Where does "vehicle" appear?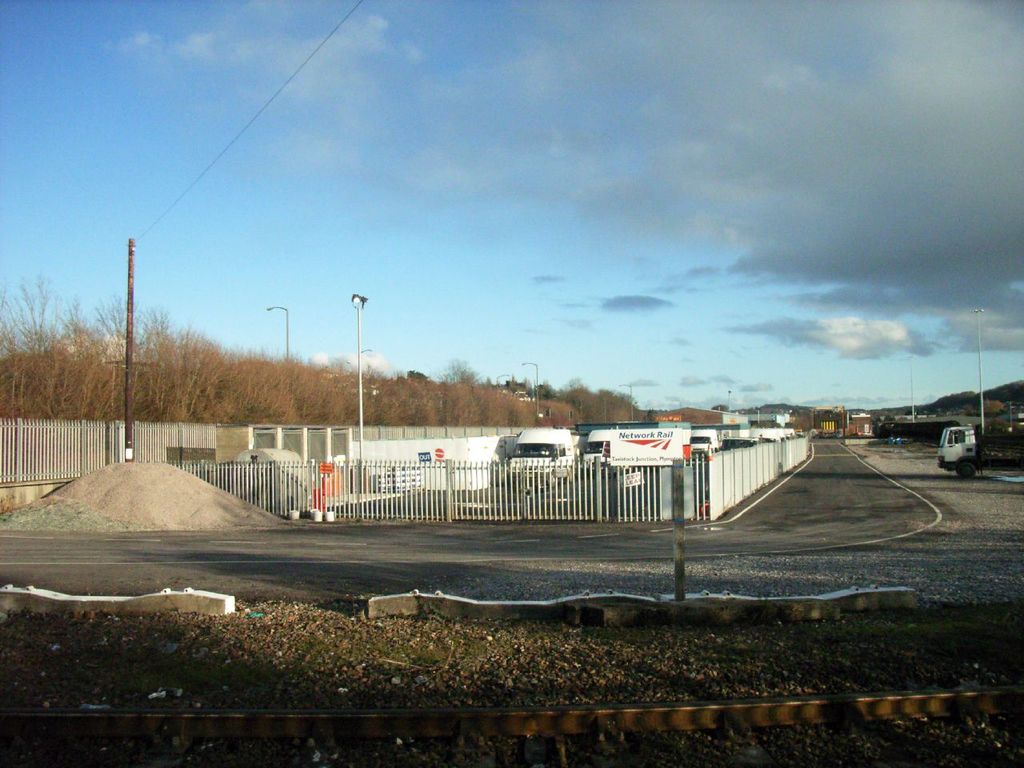
Appears at left=498, top=430, right=576, bottom=488.
